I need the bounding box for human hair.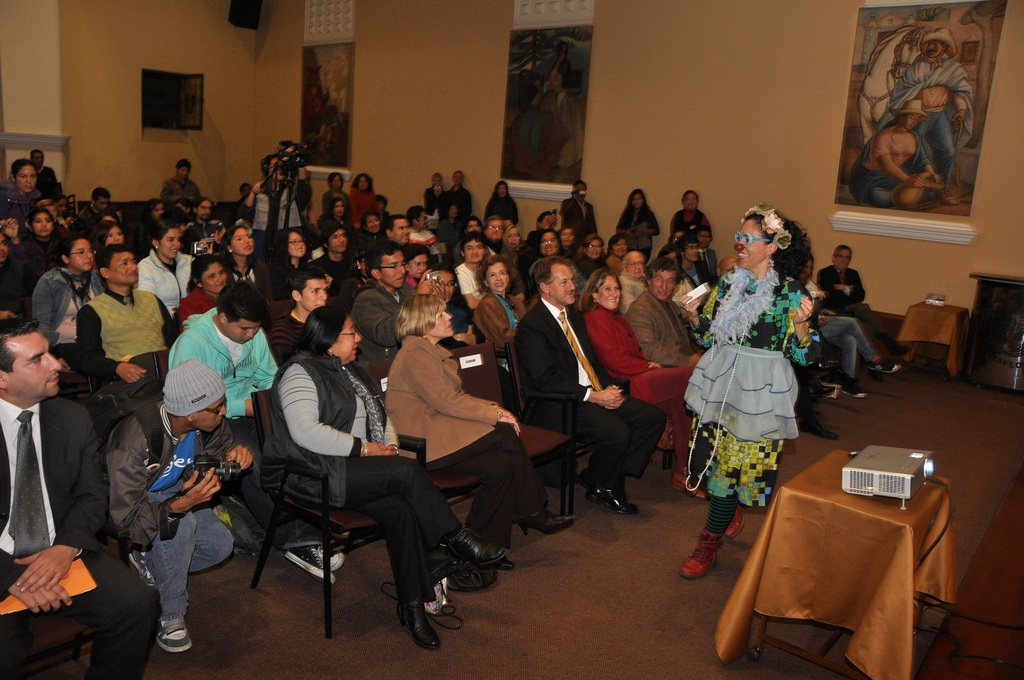
Here it is: 293/304/361/375.
